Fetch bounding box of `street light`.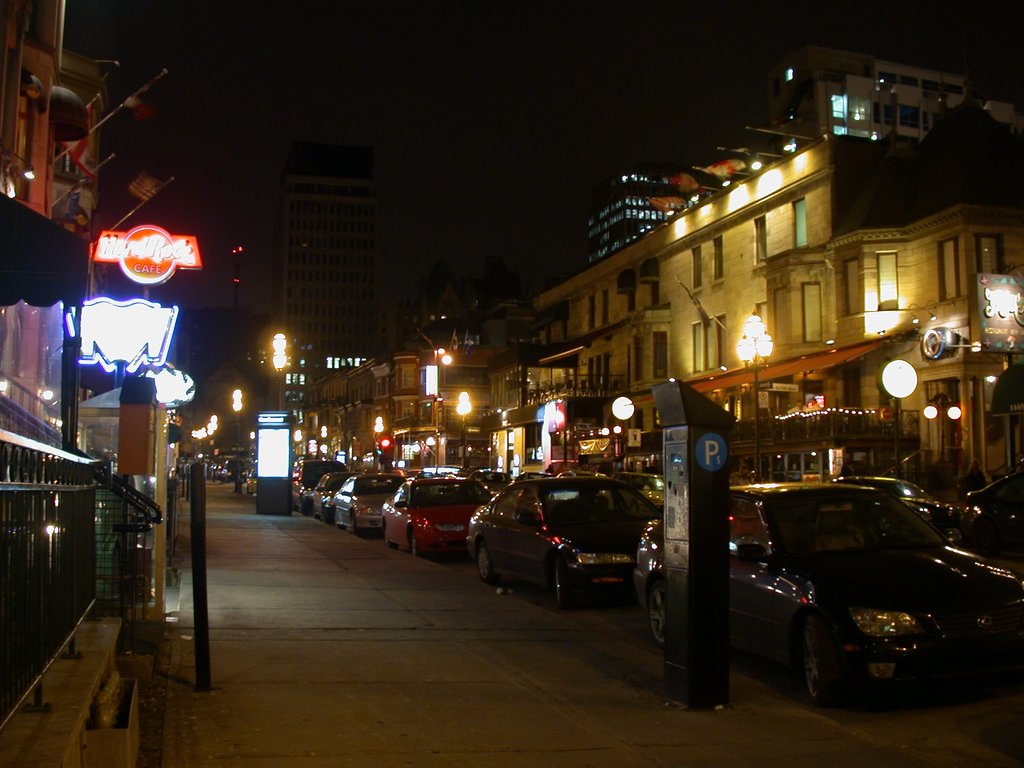
Bbox: <region>874, 361, 923, 477</region>.
